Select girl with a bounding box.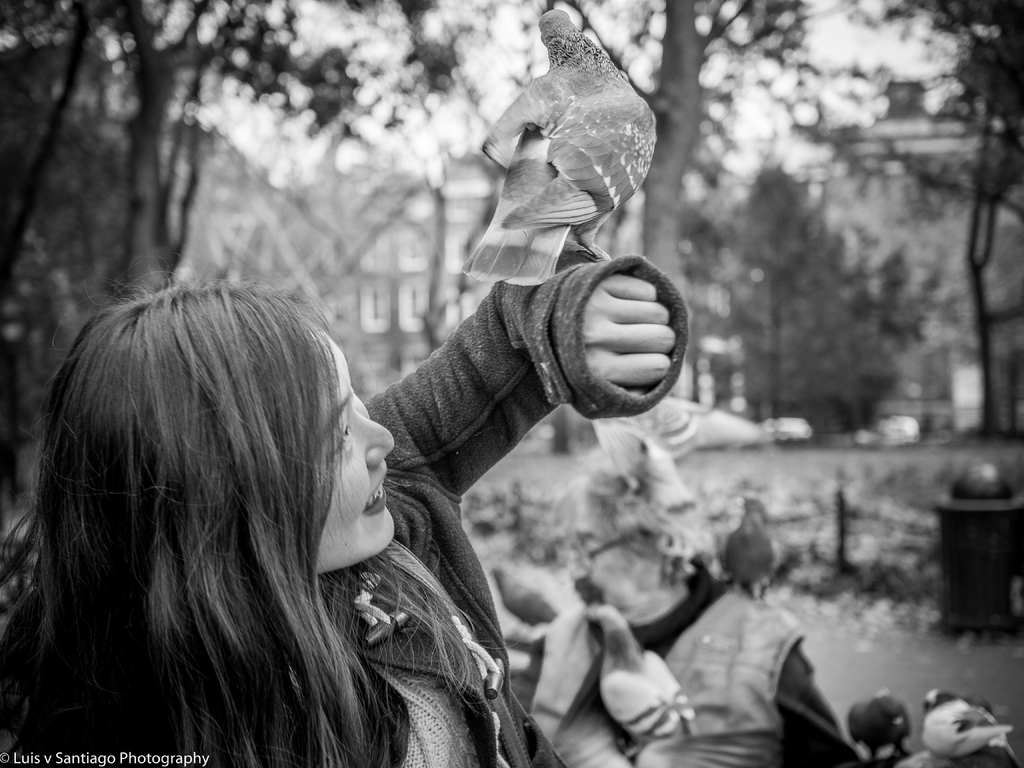
[0, 236, 682, 764].
